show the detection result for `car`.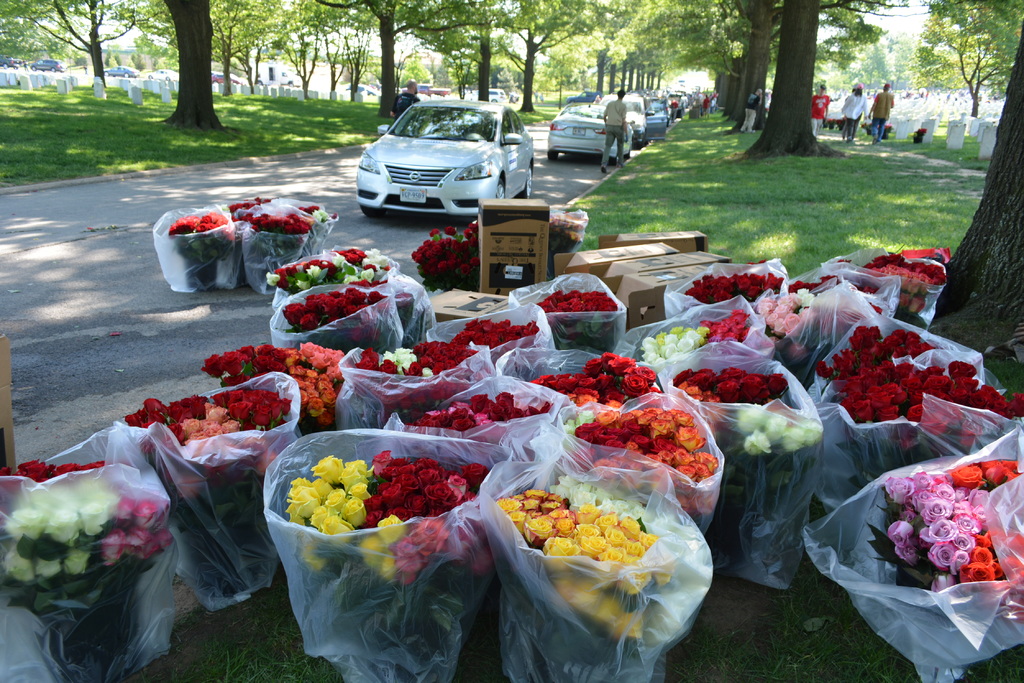
box=[99, 64, 139, 80].
